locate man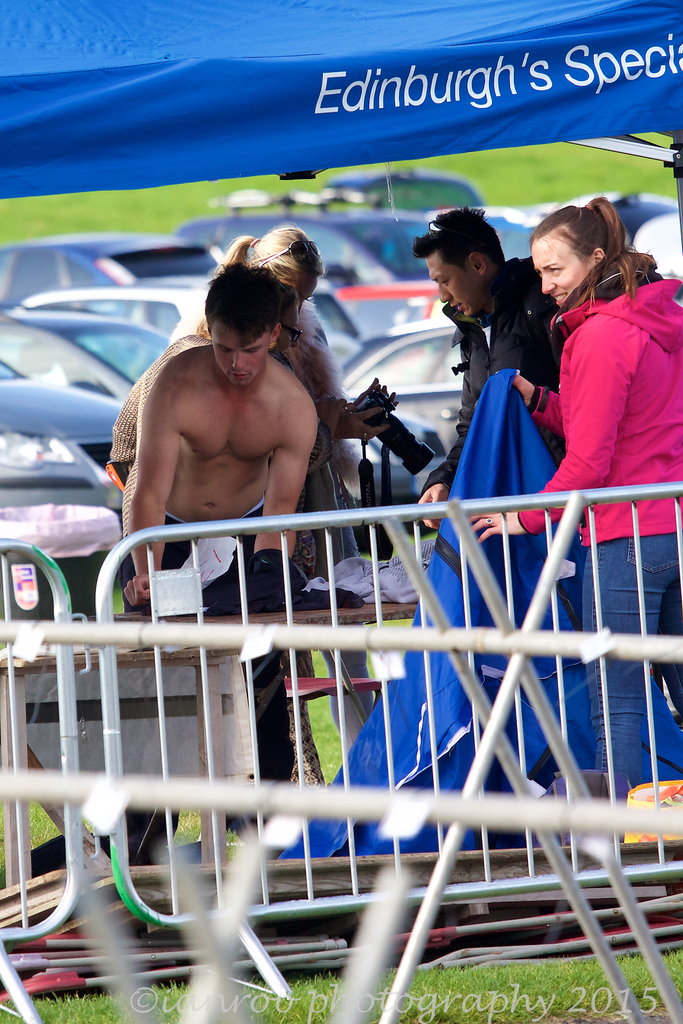
<region>120, 263, 320, 778</region>
